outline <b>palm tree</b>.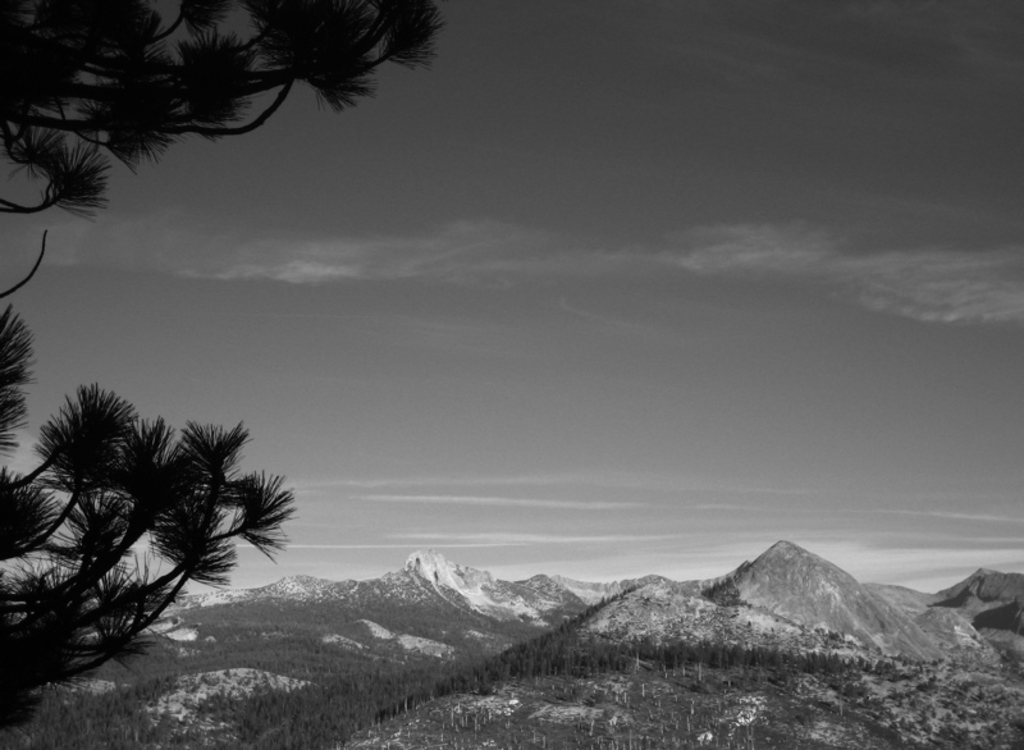
Outline: bbox=[0, 0, 440, 235].
